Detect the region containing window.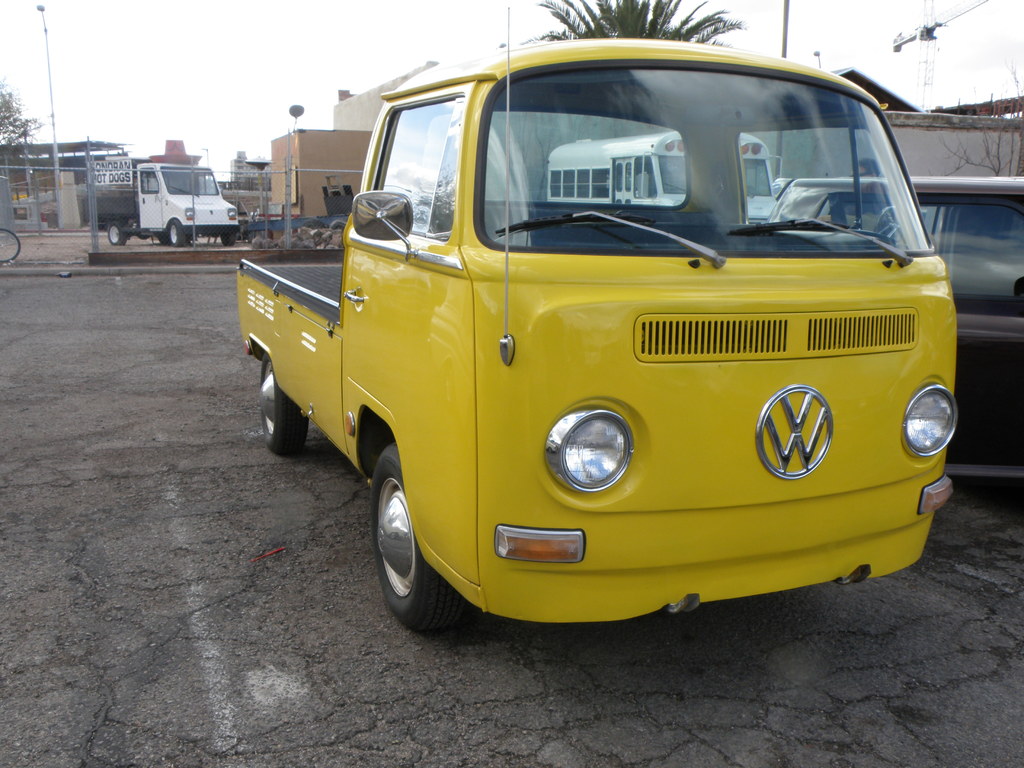
{"left": 365, "top": 100, "right": 464, "bottom": 245}.
